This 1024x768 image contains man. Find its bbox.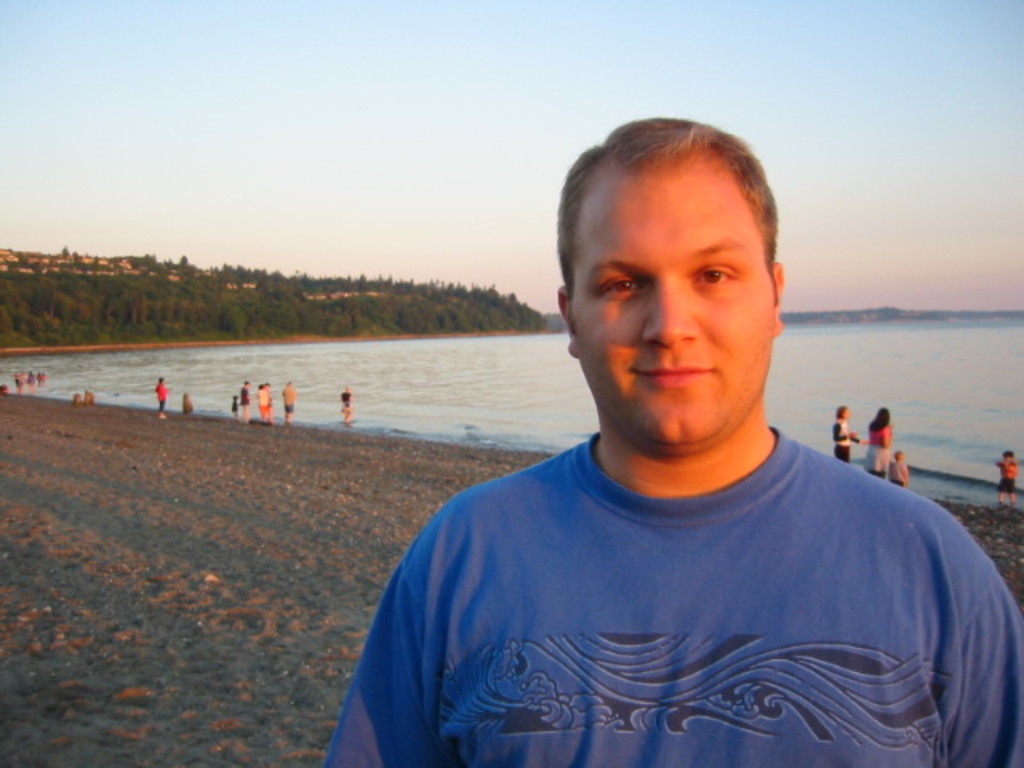
(326, 107, 1022, 766).
